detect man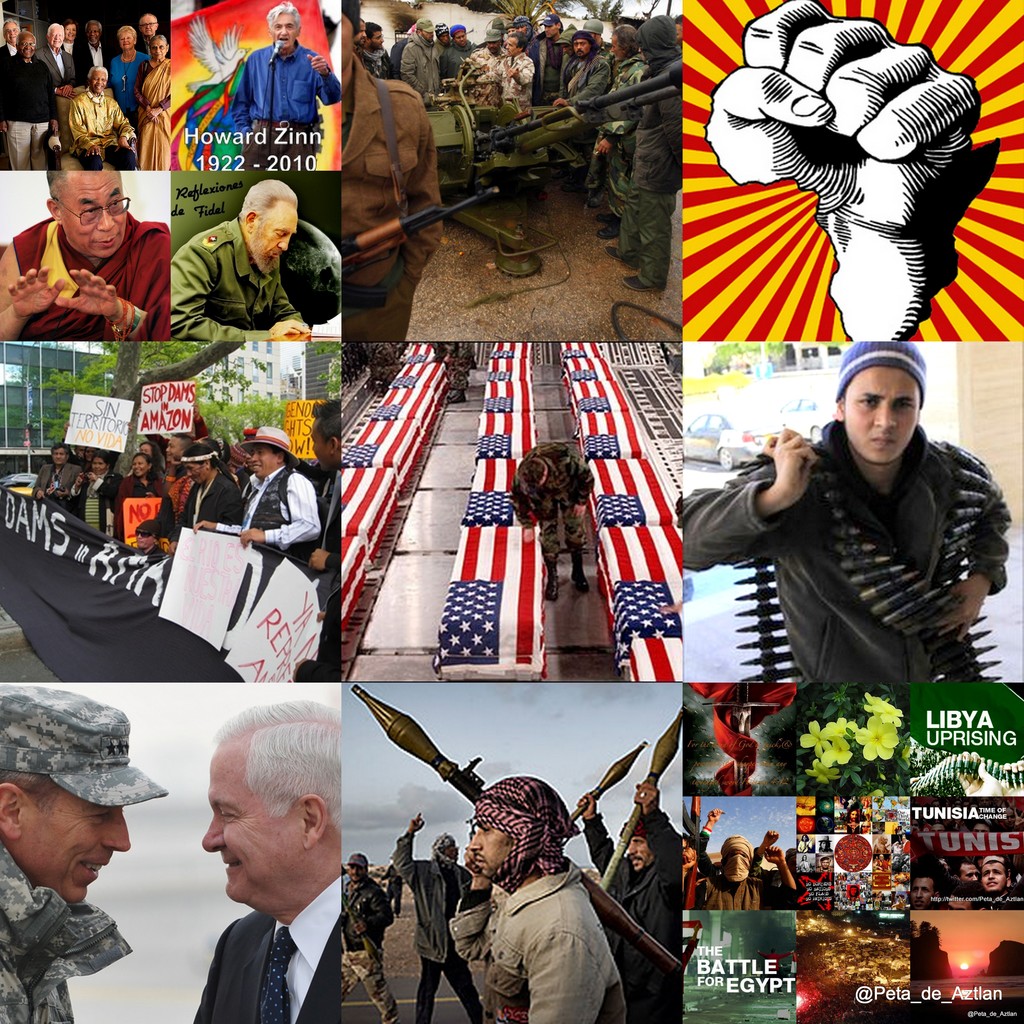
detection(819, 858, 833, 868)
